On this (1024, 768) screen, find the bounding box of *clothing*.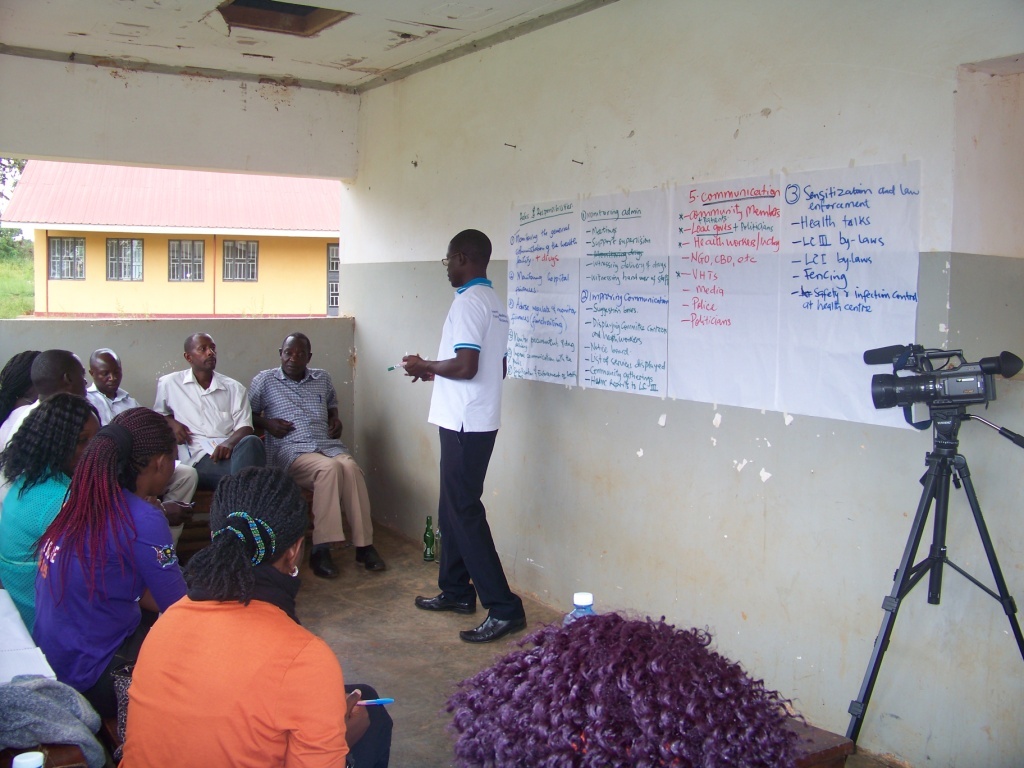
Bounding box: <box>0,453,78,637</box>.
